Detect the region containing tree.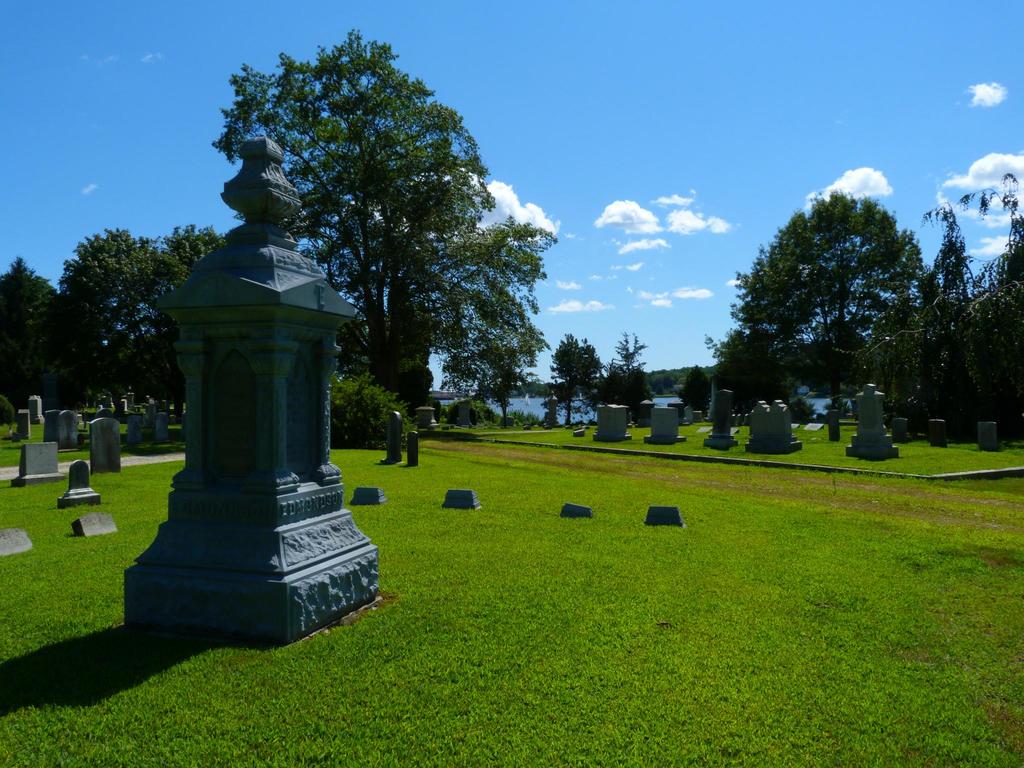
207/36/553/456.
